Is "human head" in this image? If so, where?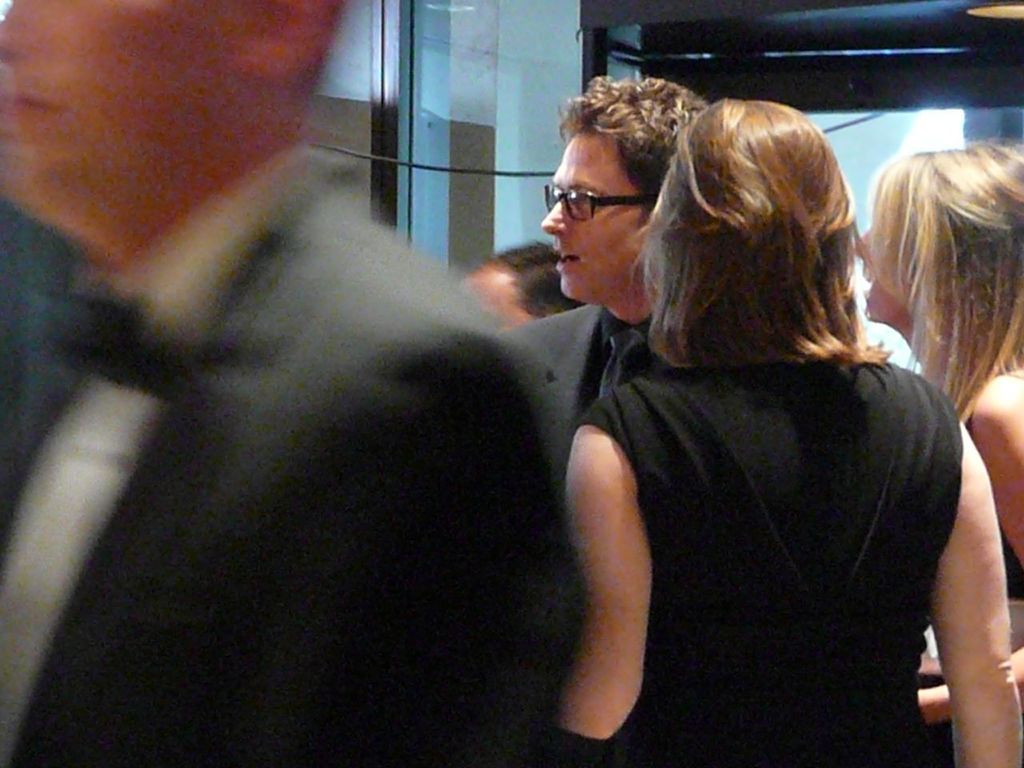
Yes, at rect(541, 74, 713, 301).
